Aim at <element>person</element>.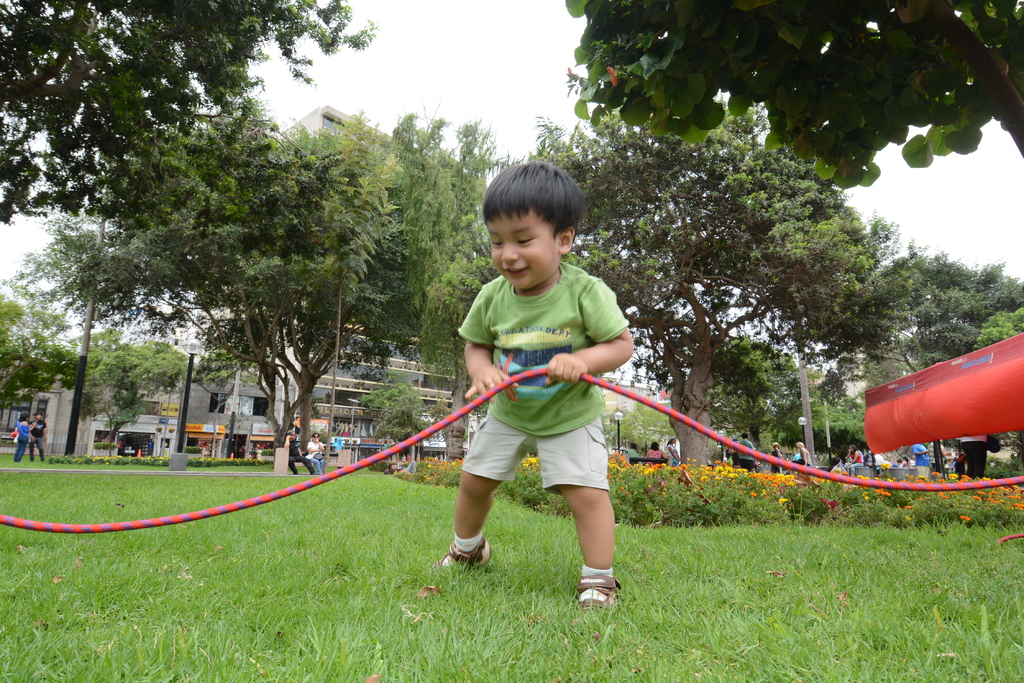
Aimed at x1=841, y1=444, x2=862, y2=467.
